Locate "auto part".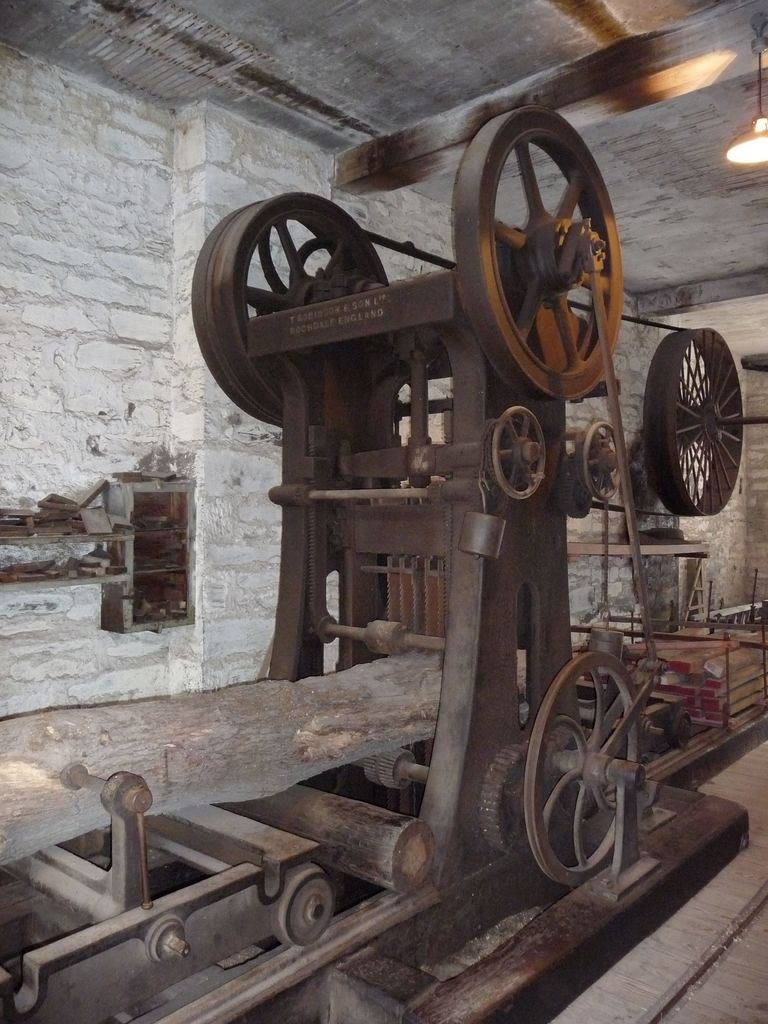
Bounding box: crop(454, 106, 622, 400).
